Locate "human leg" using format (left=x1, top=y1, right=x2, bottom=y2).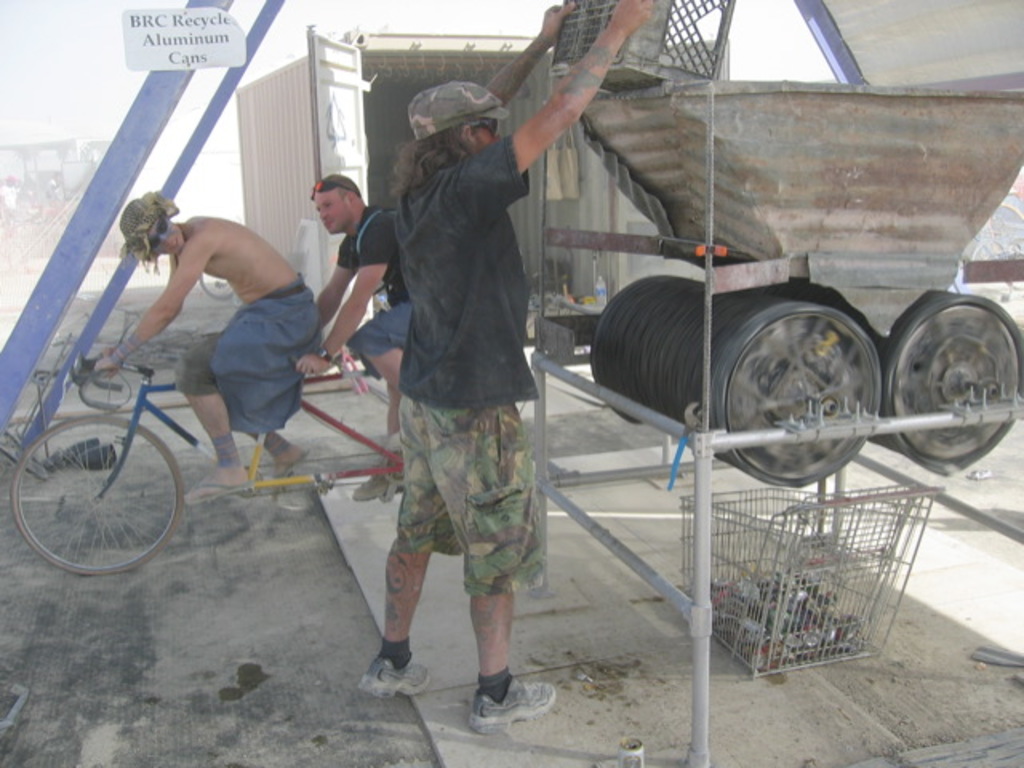
(left=451, top=456, right=541, bottom=736).
